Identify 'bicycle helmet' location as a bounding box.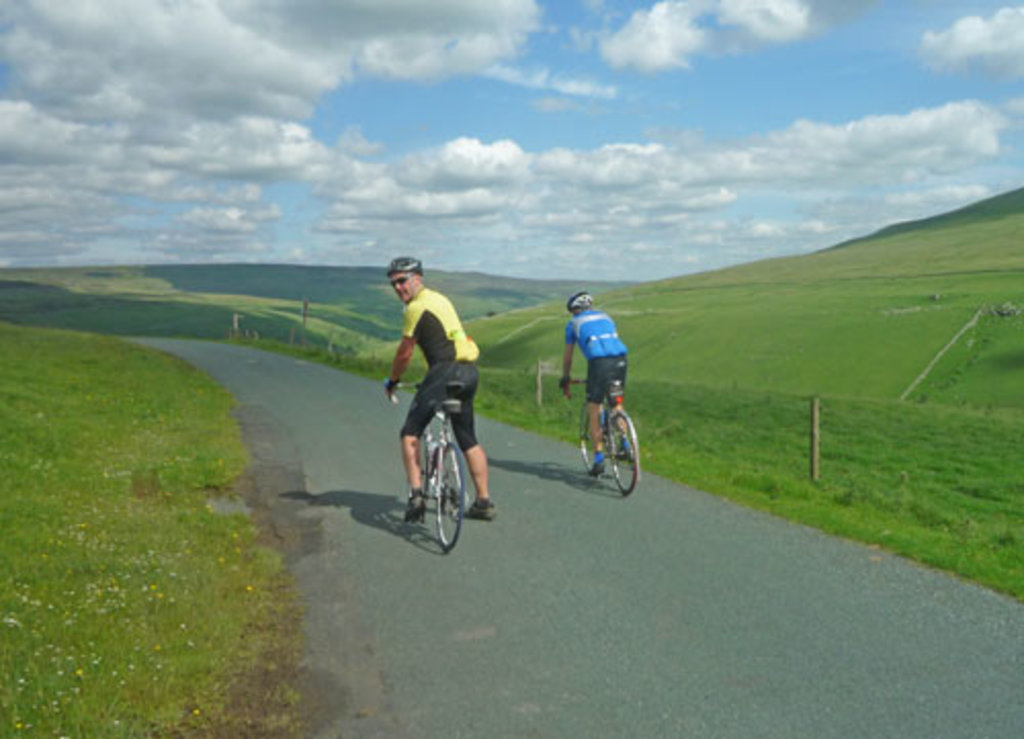
bbox=(385, 256, 426, 301).
